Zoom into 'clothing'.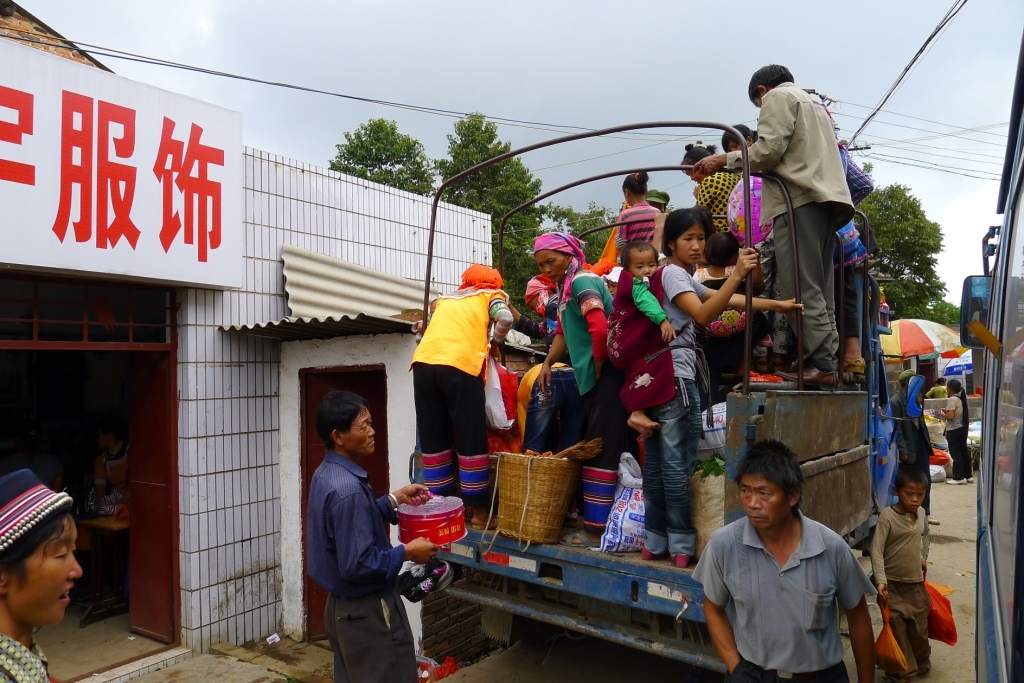
Zoom target: pyautogui.locateOnScreen(642, 261, 717, 551).
